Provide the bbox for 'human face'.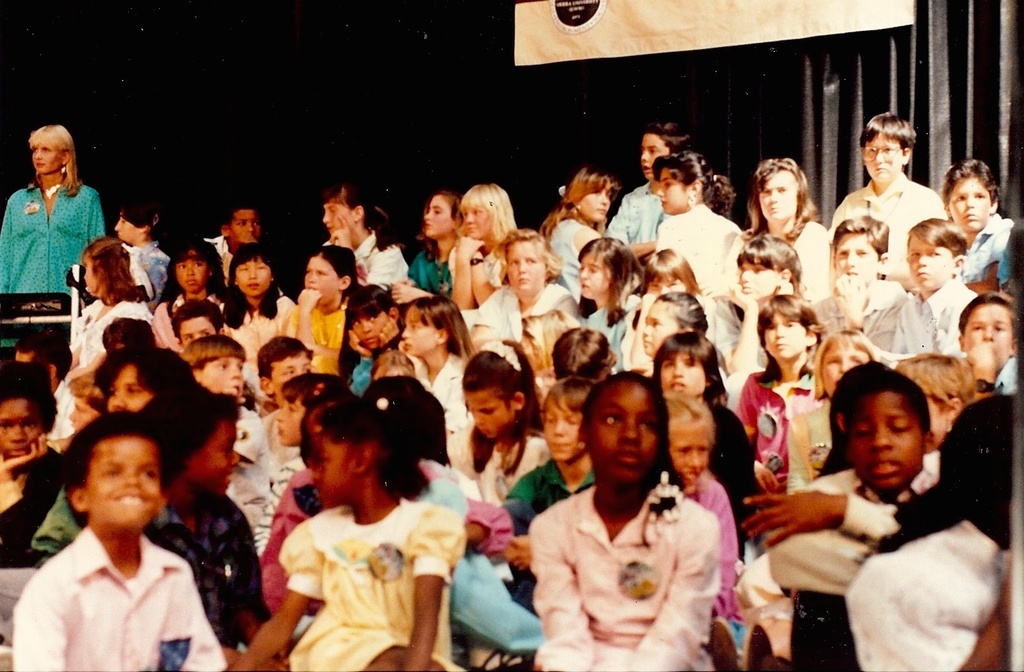
[507, 247, 542, 293].
